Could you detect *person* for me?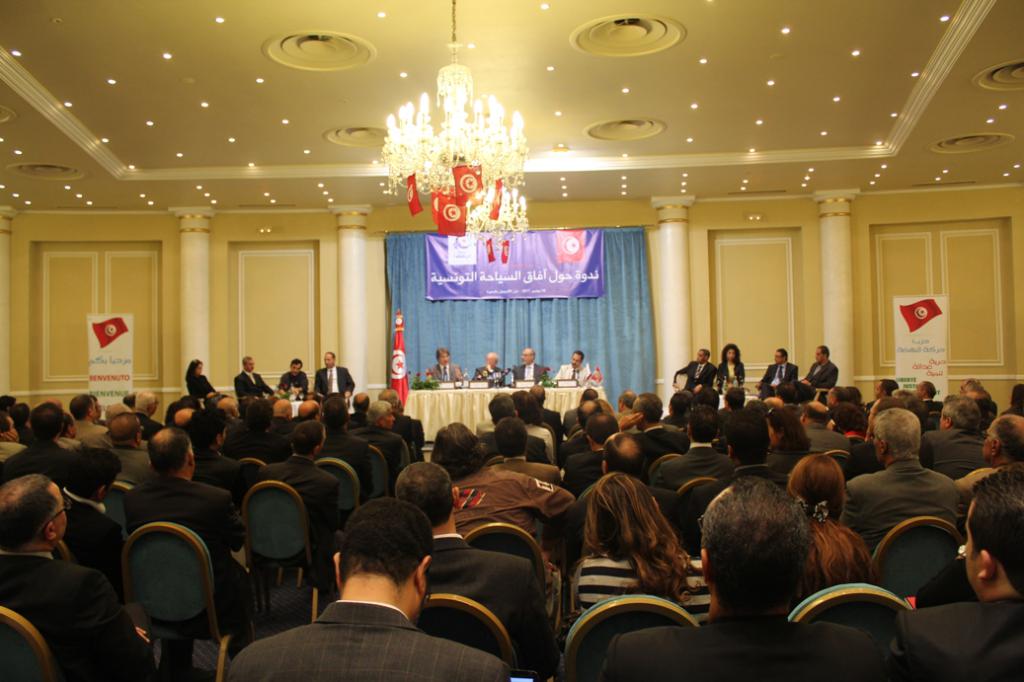
Detection result: l=763, t=354, r=794, b=386.
